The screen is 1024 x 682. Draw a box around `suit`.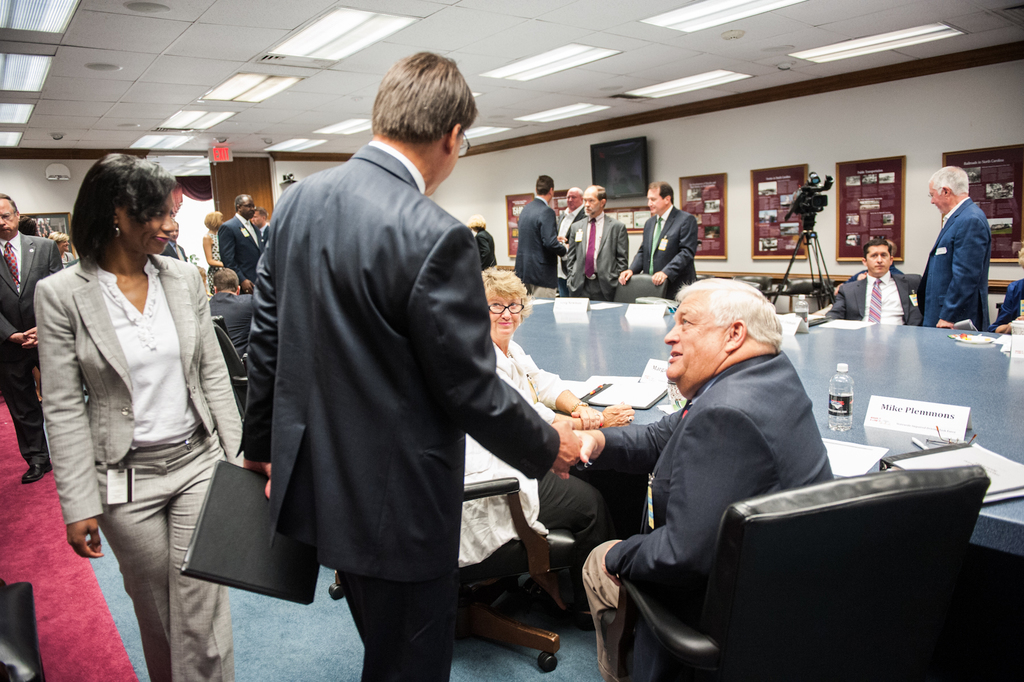
913, 194, 990, 330.
